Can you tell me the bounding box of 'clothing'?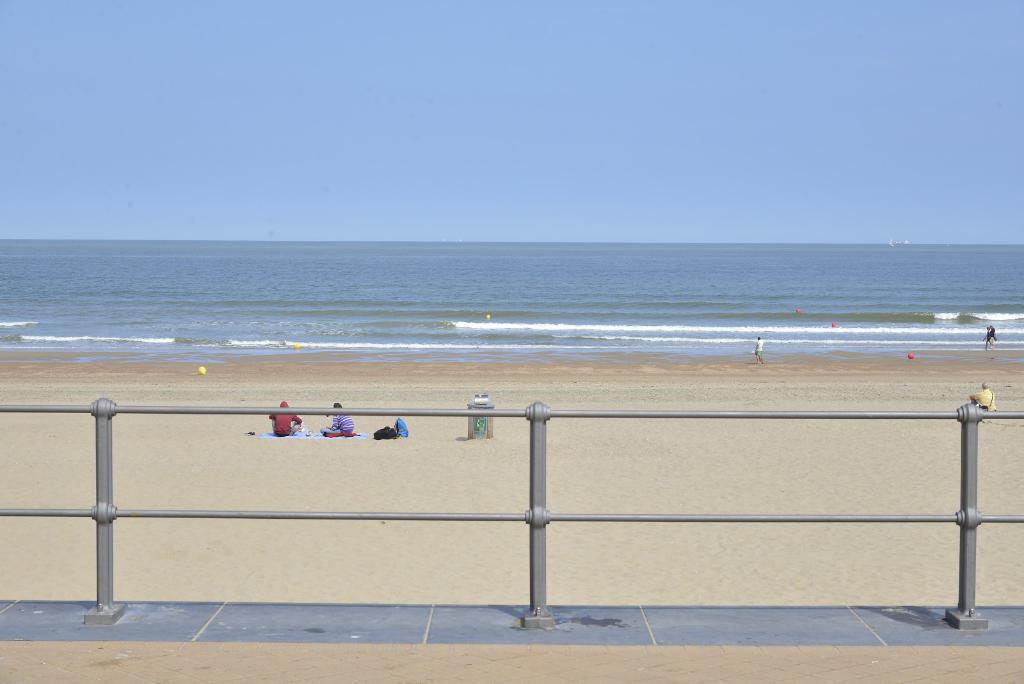
(326, 418, 354, 434).
